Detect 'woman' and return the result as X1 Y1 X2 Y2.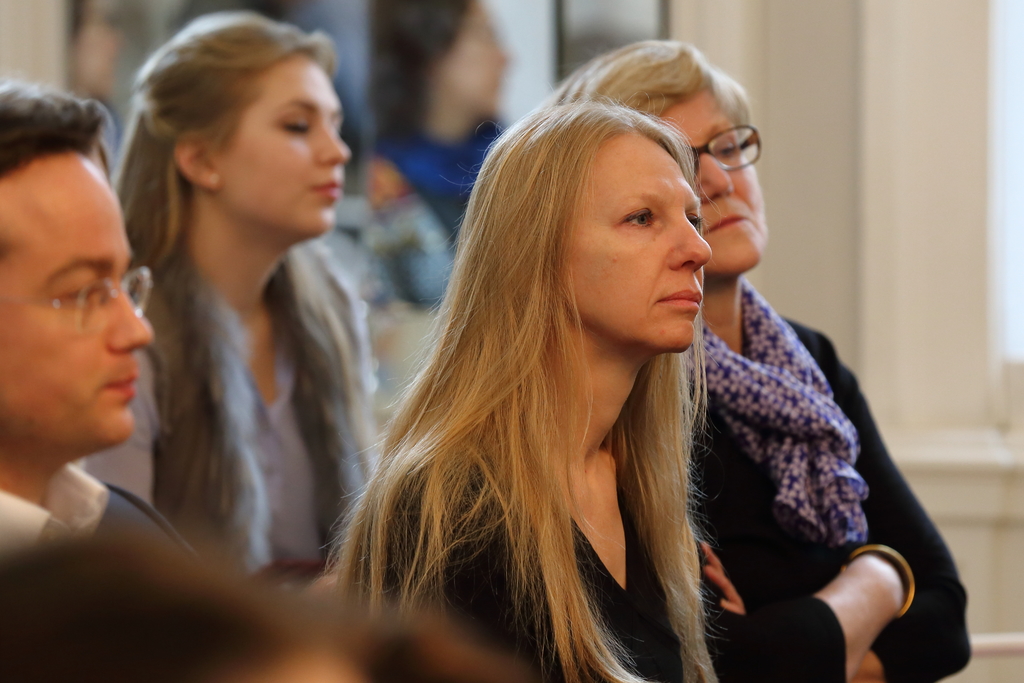
102 41 468 632.
